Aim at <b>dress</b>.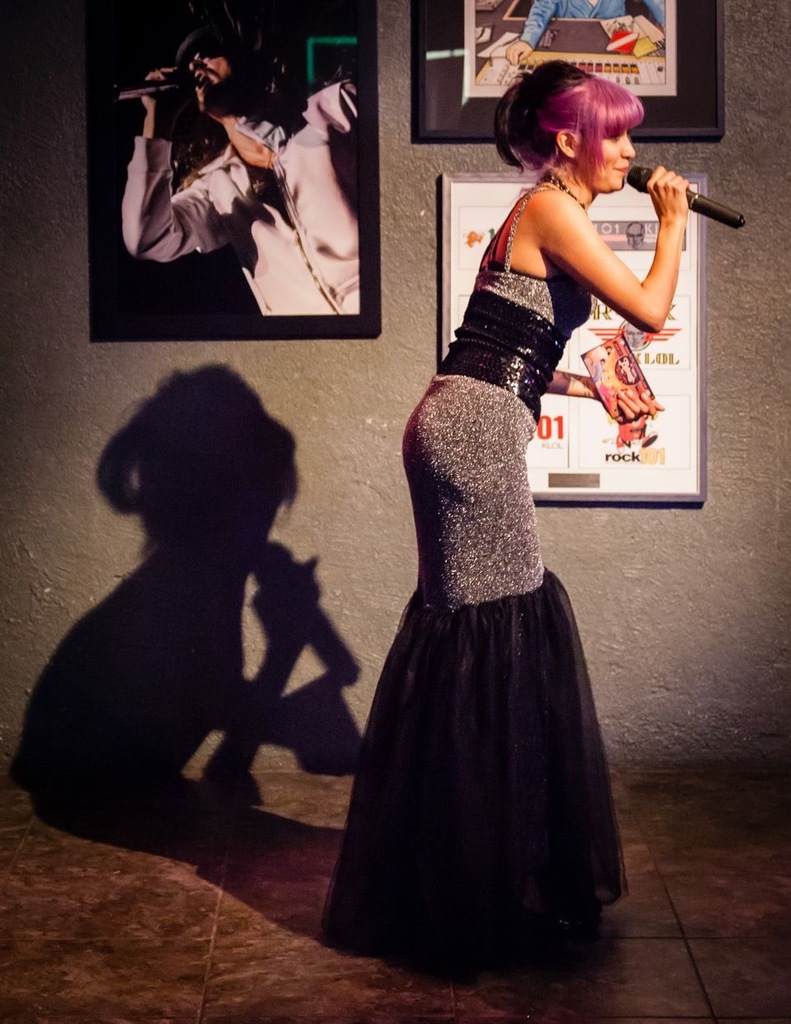
Aimed at box=[317, 173, 638, 957].
